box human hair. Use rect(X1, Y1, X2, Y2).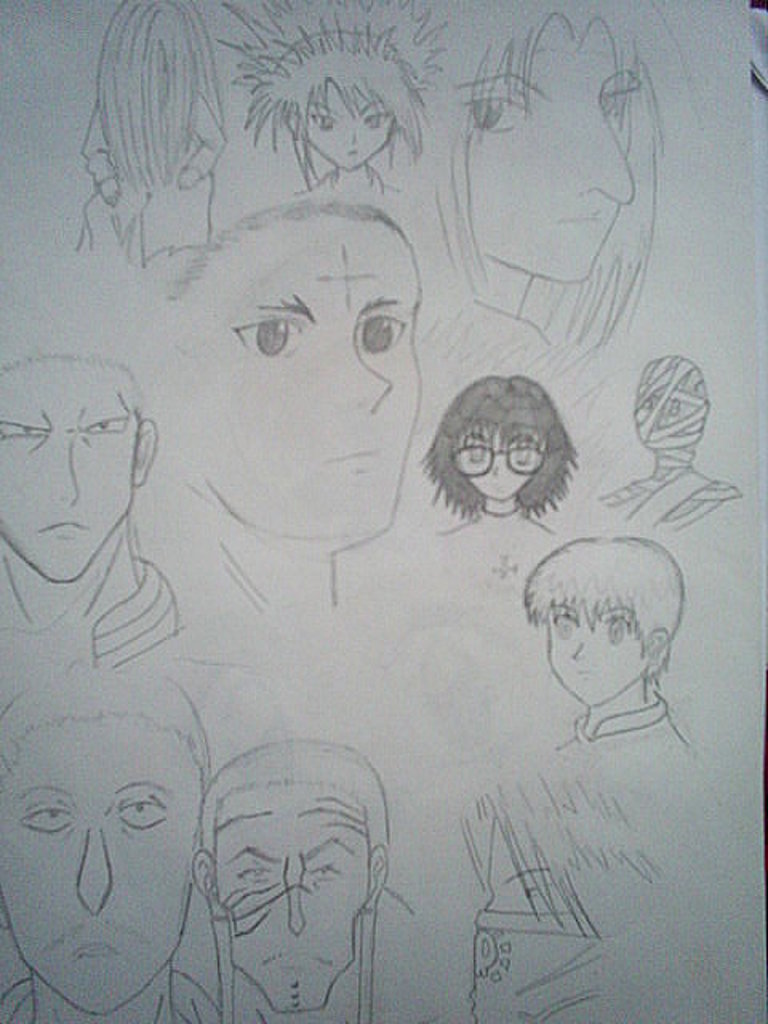
rect(422, 0, 662, 352).
